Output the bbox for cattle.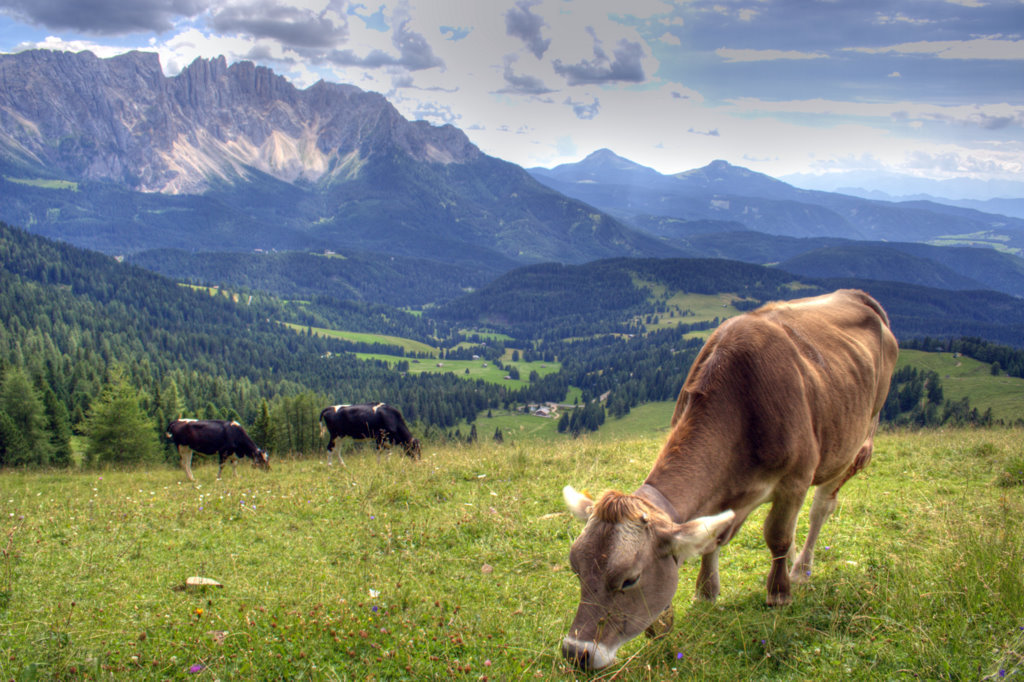
Rect(317, 399, 422, 464).
